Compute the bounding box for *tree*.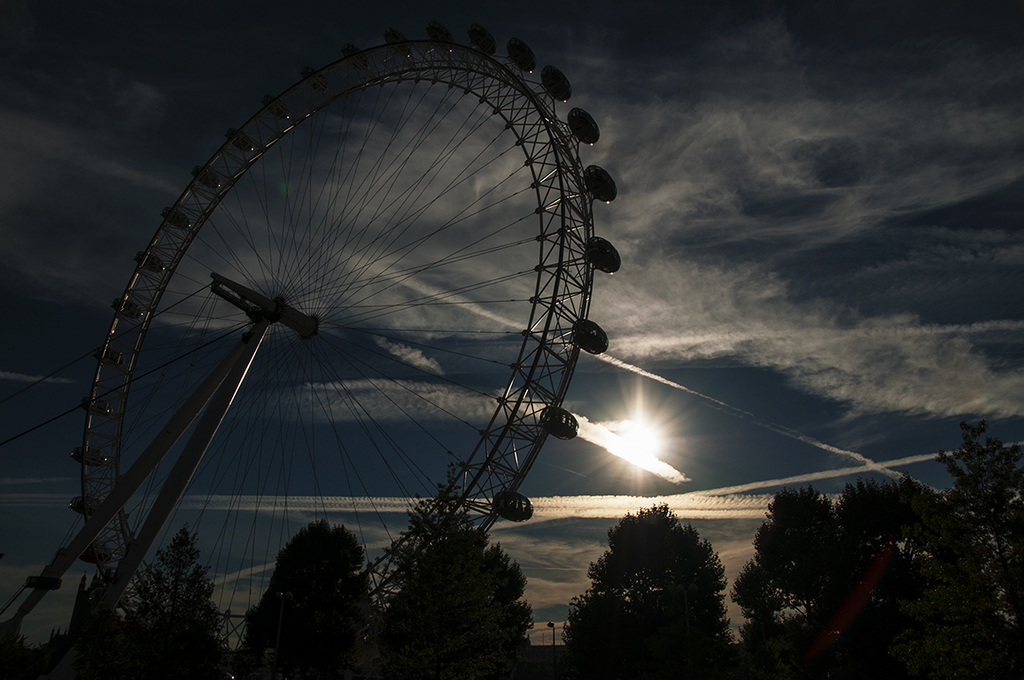
383 522 530 679.
